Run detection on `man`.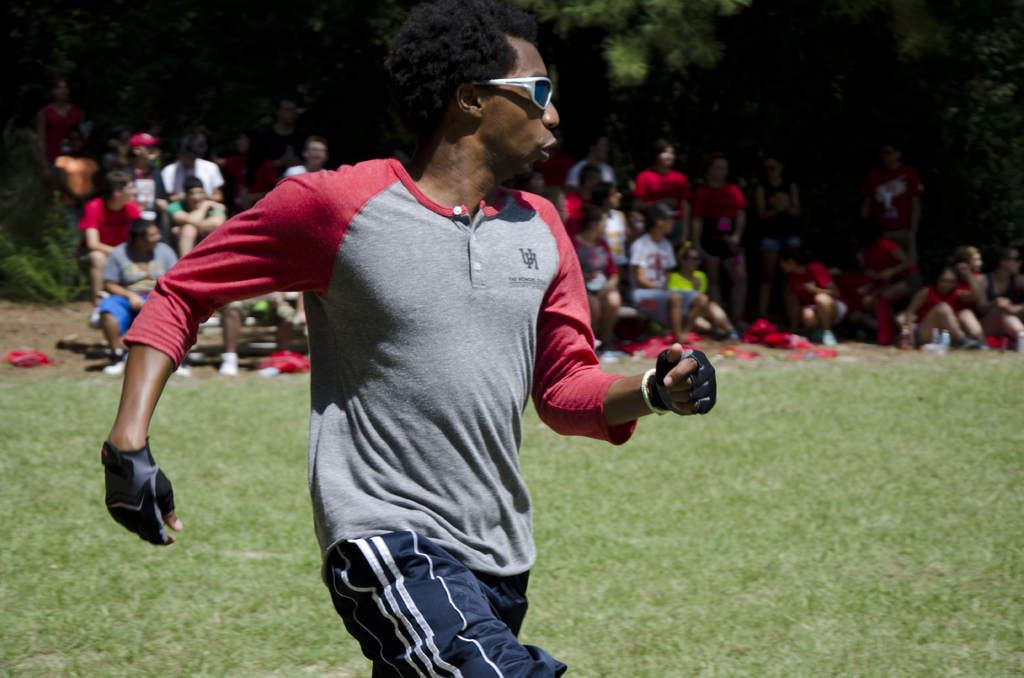
Result: [left=77, top=166, right=141, bottom=304].
